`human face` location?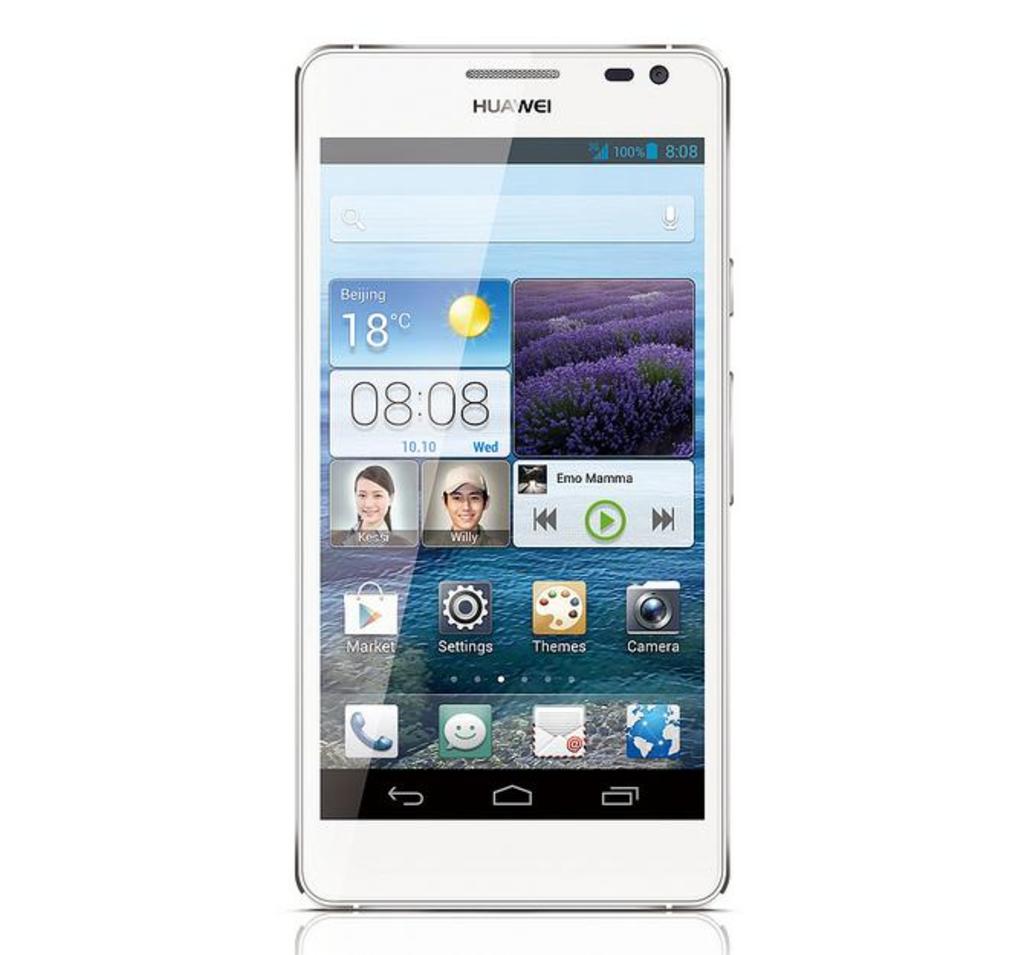
bbox(448, 490, 480, 526)
